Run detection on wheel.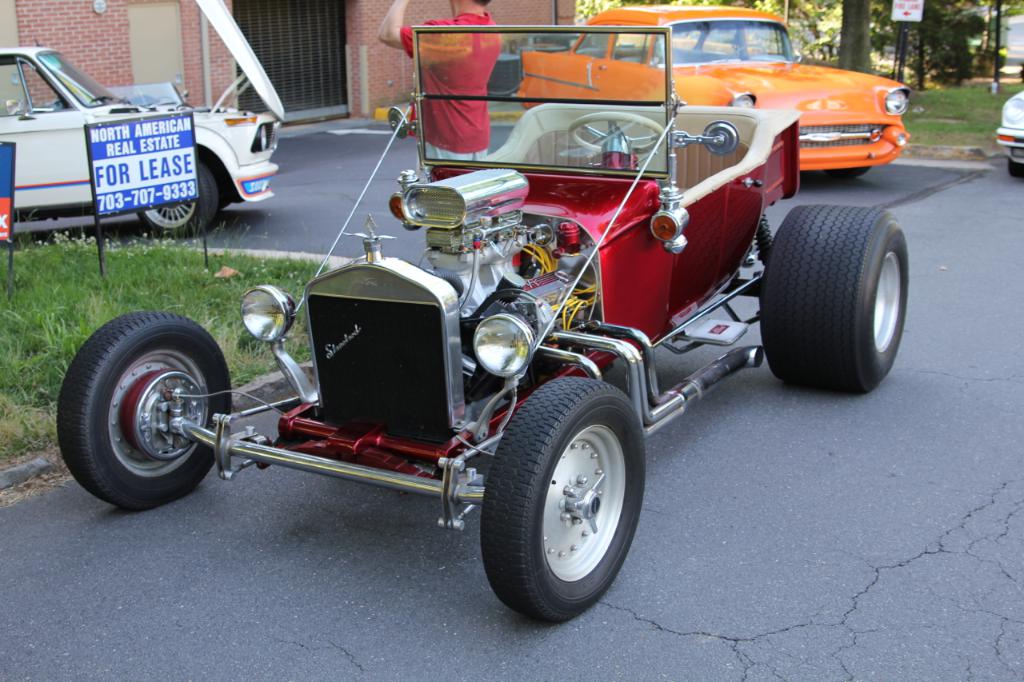
Result: crop(737, 43, 772, 62).
